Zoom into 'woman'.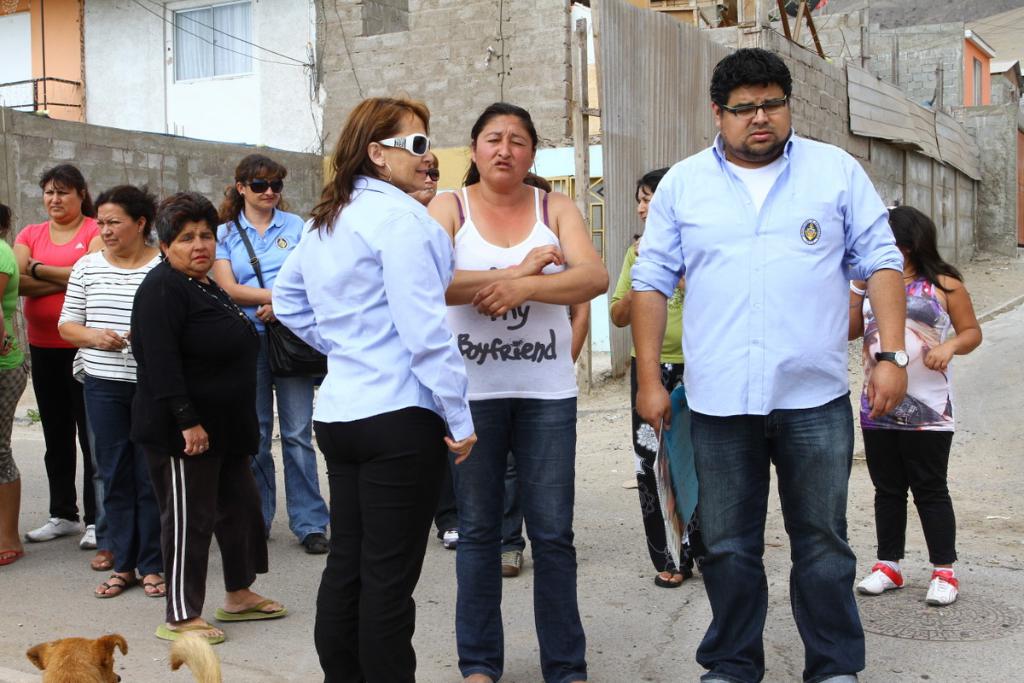
Zoom target: locate(610, 163, 708, 590).
